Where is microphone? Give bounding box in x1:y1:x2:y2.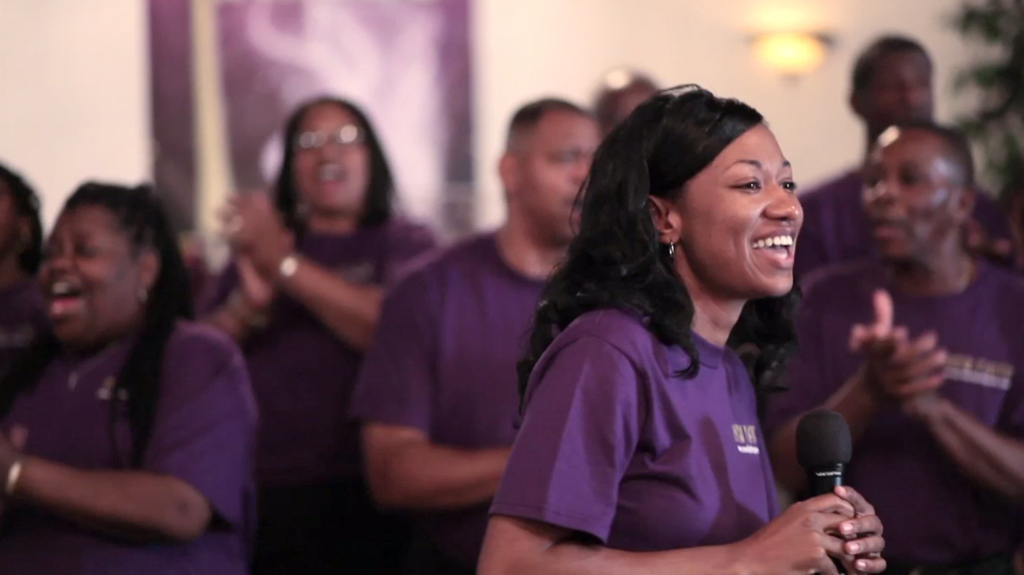
797:418:869:498.
